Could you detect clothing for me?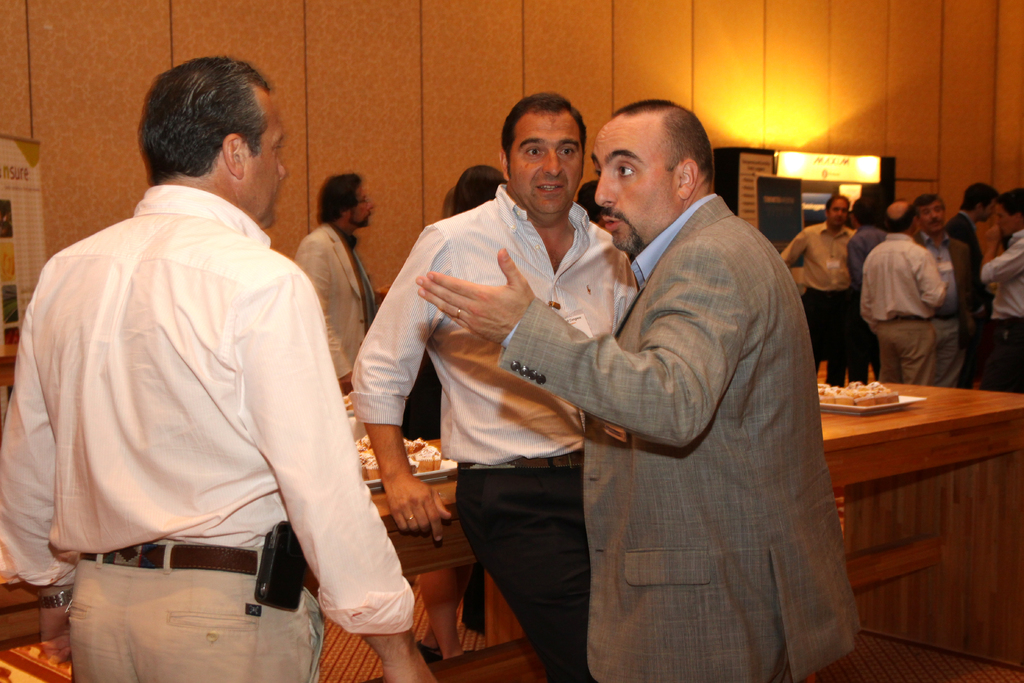
Detection result: 977/235/1023/390.
